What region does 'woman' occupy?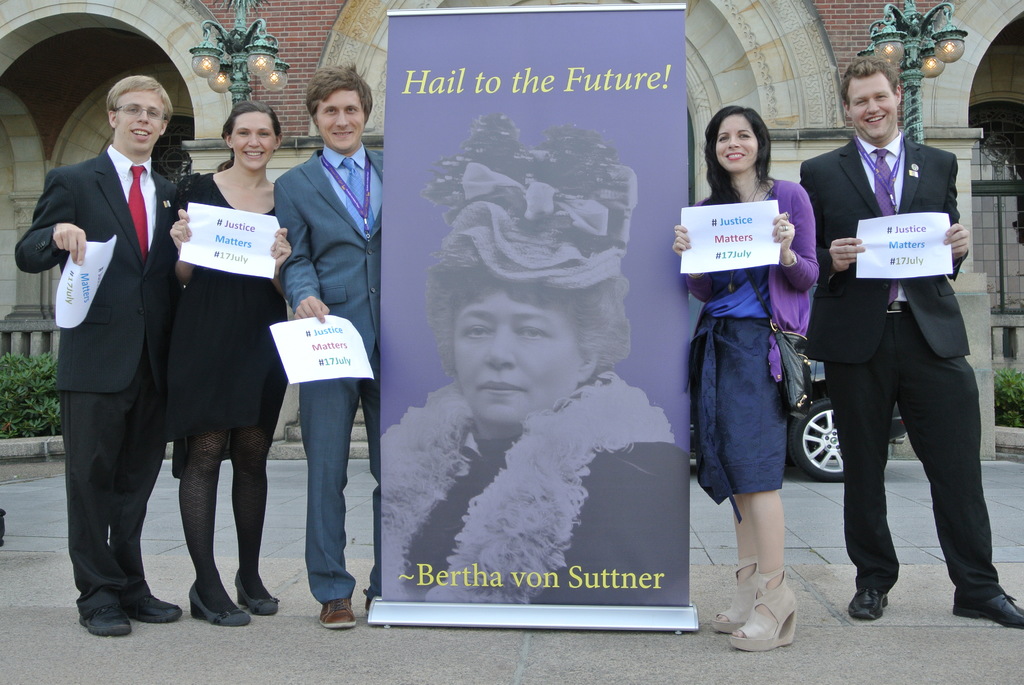
x1=374, y1=104, x2=689, y2=604.
